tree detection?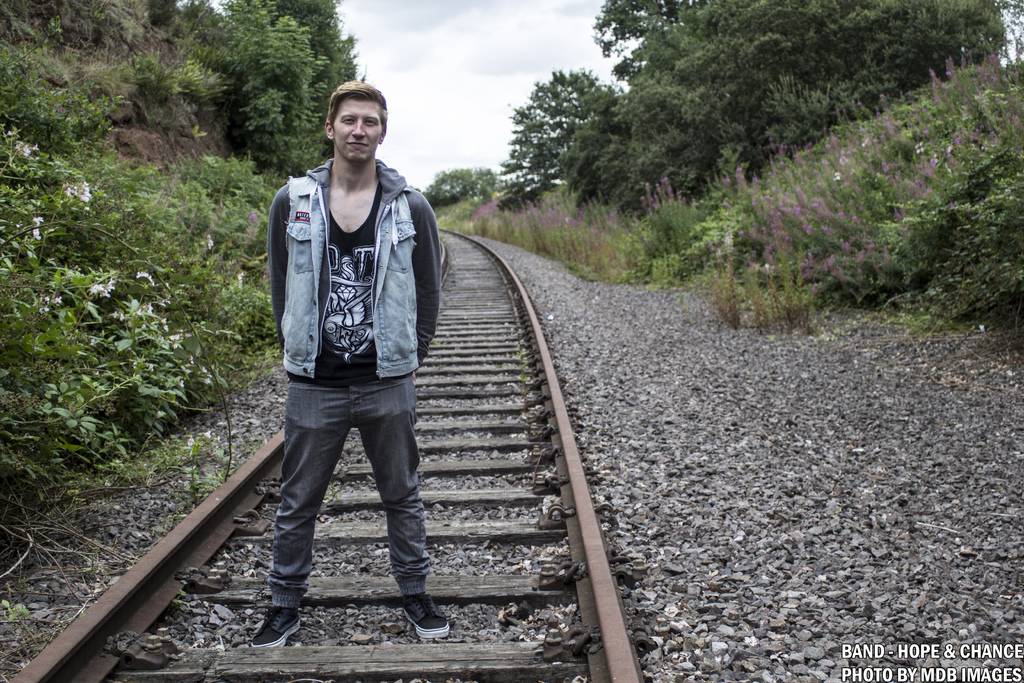
200, 0, 374, 181
